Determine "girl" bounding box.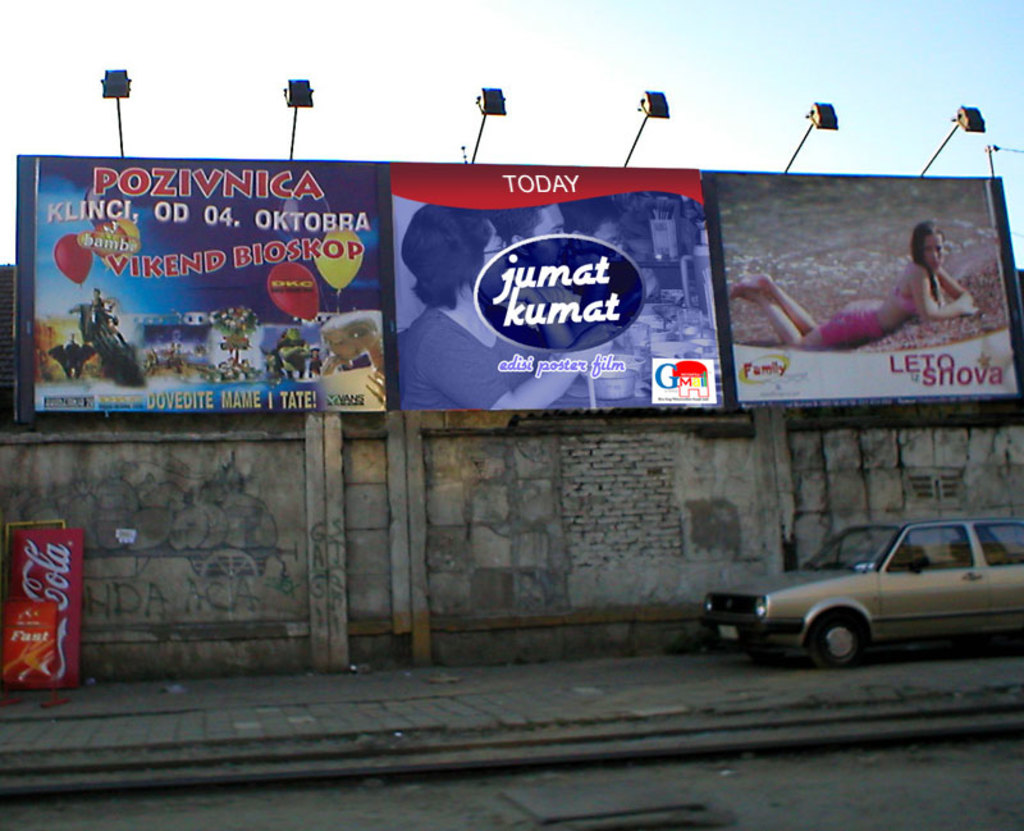
Determined: [x1=731, y1=223, x2=980, y2=352].
